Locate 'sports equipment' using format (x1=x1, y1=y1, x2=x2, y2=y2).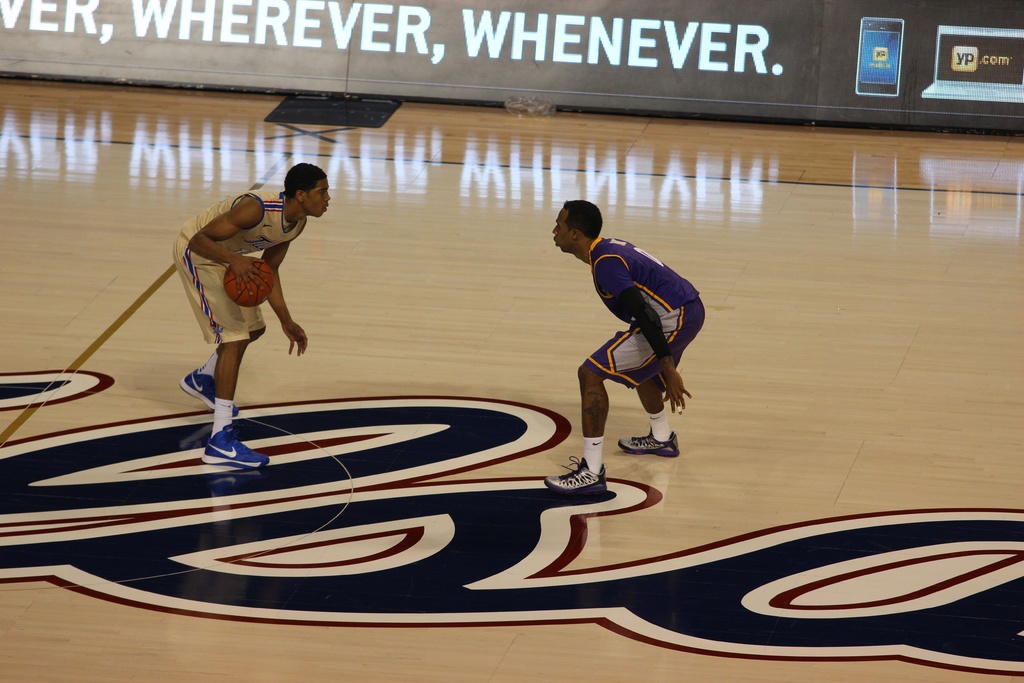
(x1=224, y1=256, x2=273, y2=308).
